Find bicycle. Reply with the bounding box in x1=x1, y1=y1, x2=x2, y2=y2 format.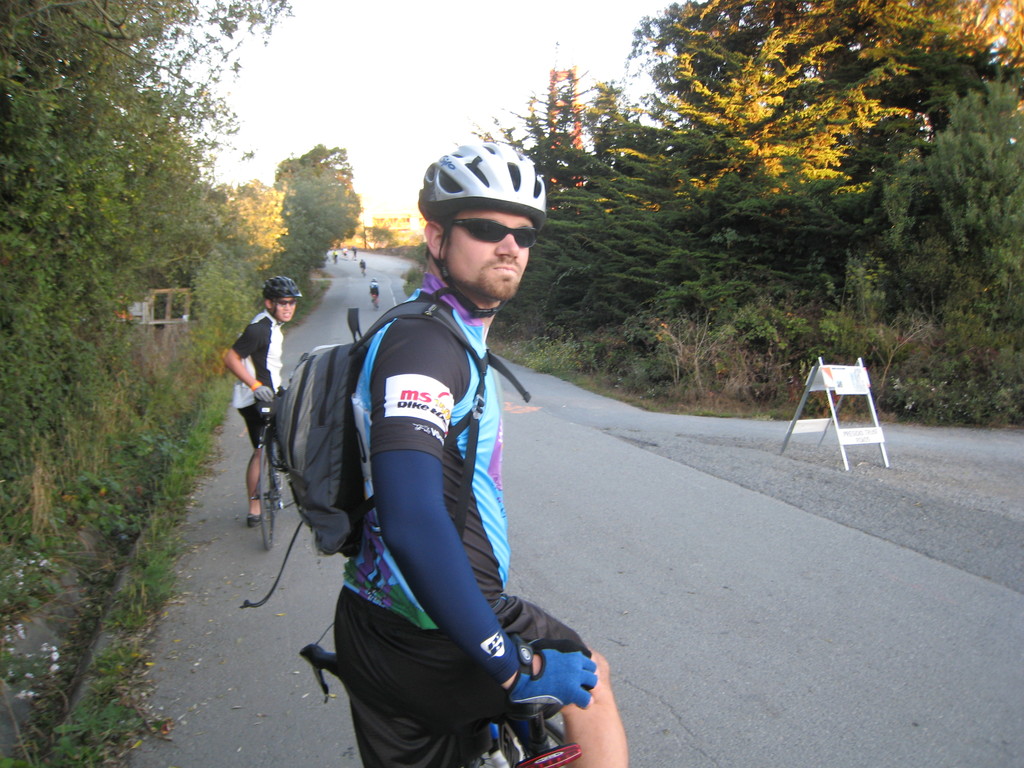
x1=368, y1=291, x2=378, y2=312.
